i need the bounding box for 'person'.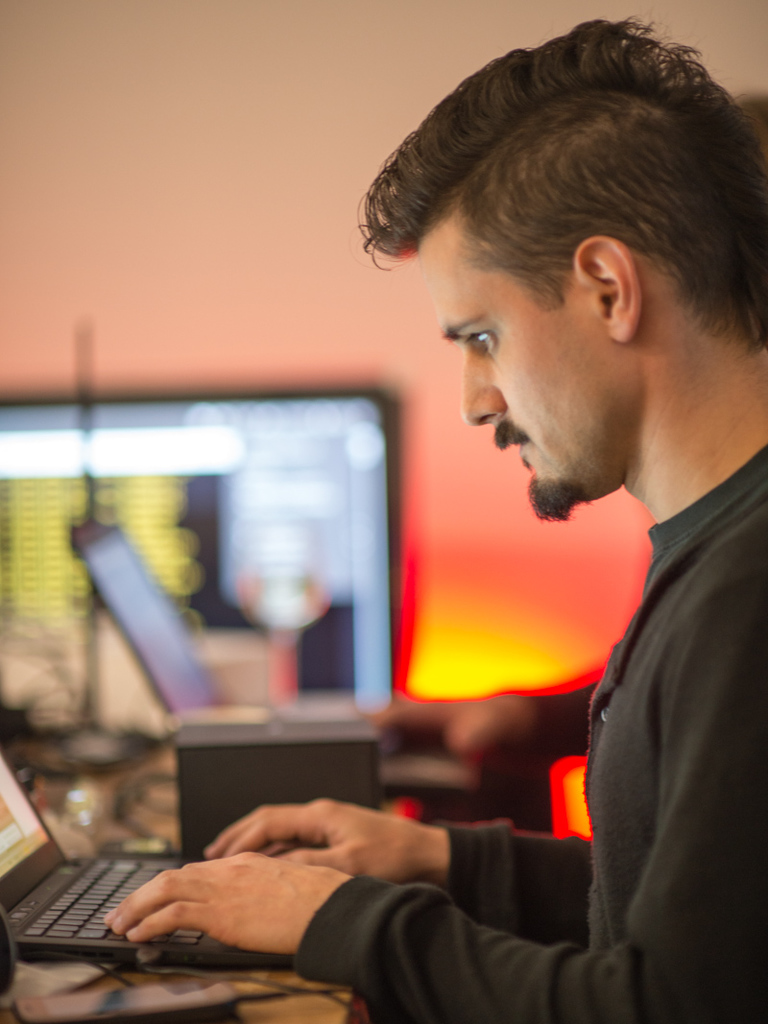
Here it is: left=108, top=10, right=767, bottom=1023.
